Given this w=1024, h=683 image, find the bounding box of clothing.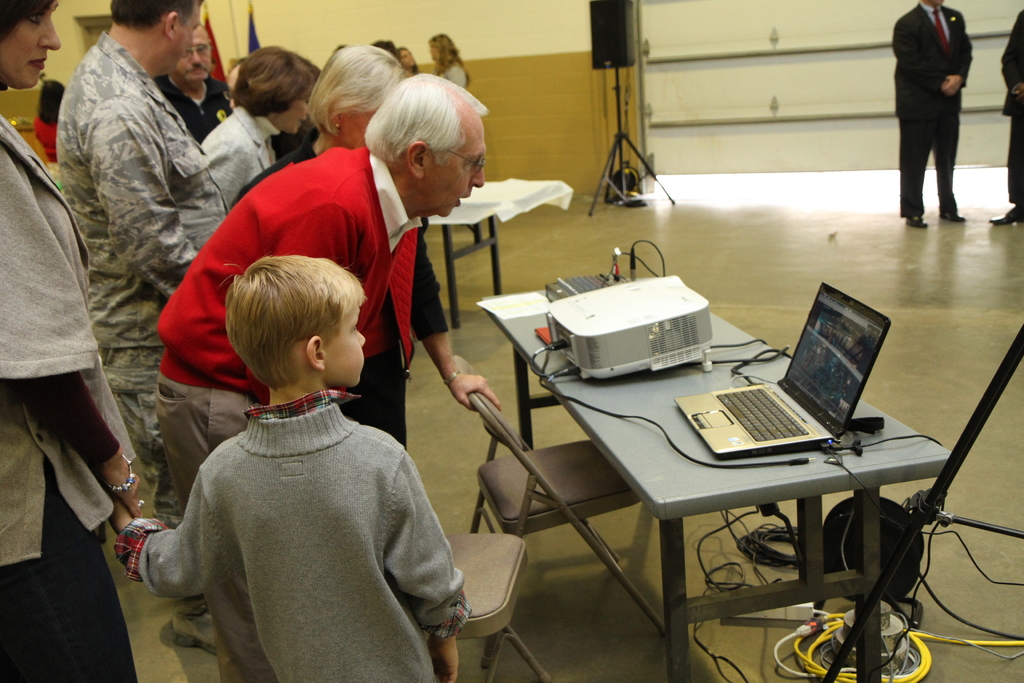
198/96/280/210.
